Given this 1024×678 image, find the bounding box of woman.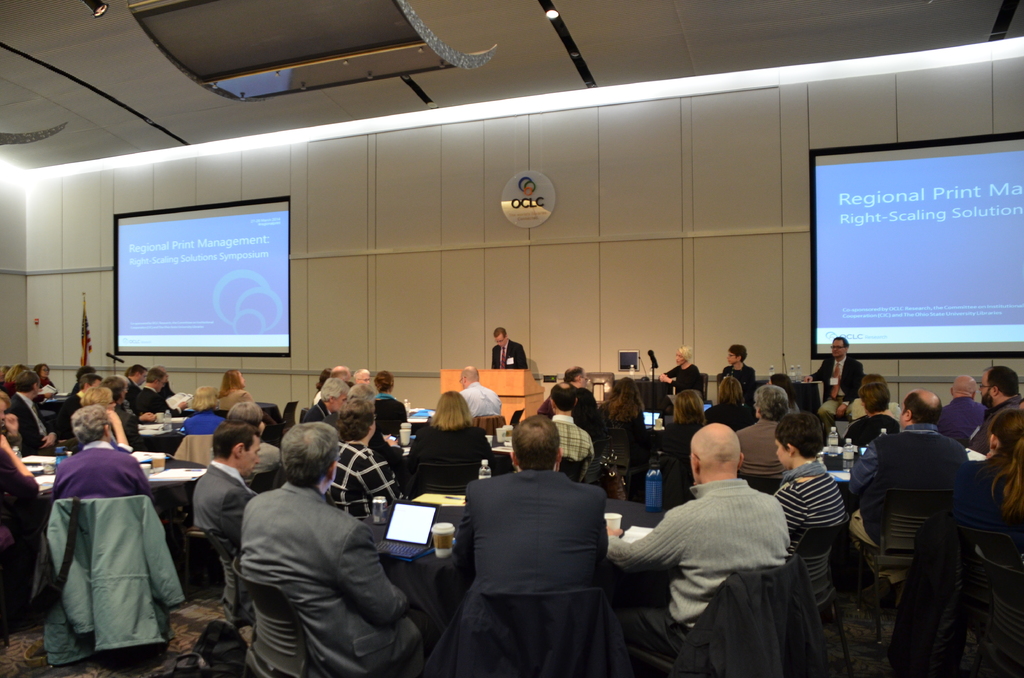
(x1=840, y1=387, x2=900, y2=446).
